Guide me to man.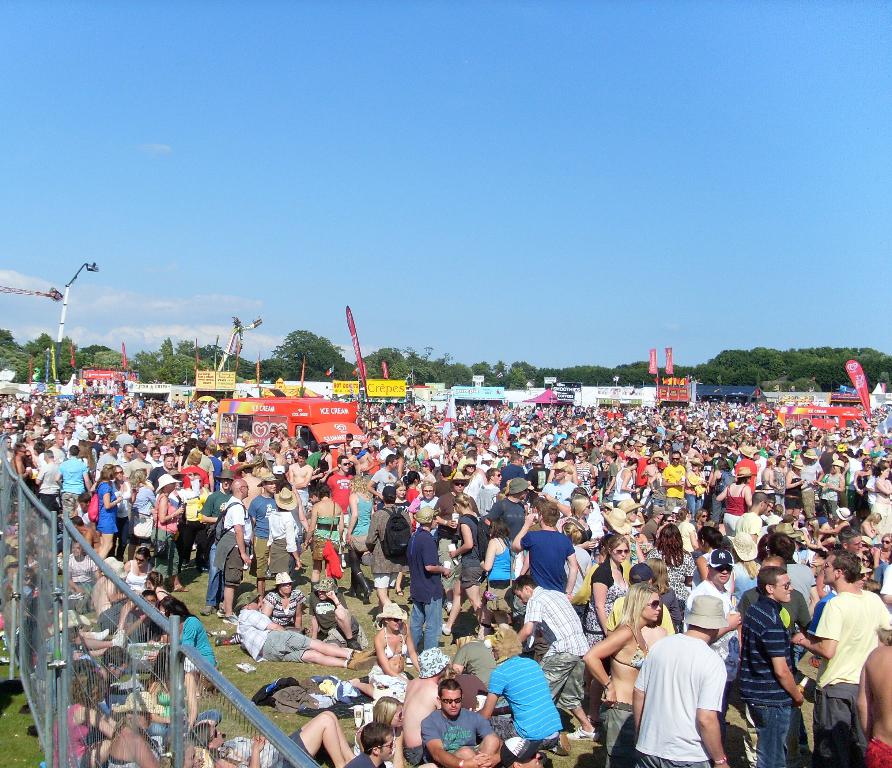
Guidance: l=629, t=594, r=735, b=767.
